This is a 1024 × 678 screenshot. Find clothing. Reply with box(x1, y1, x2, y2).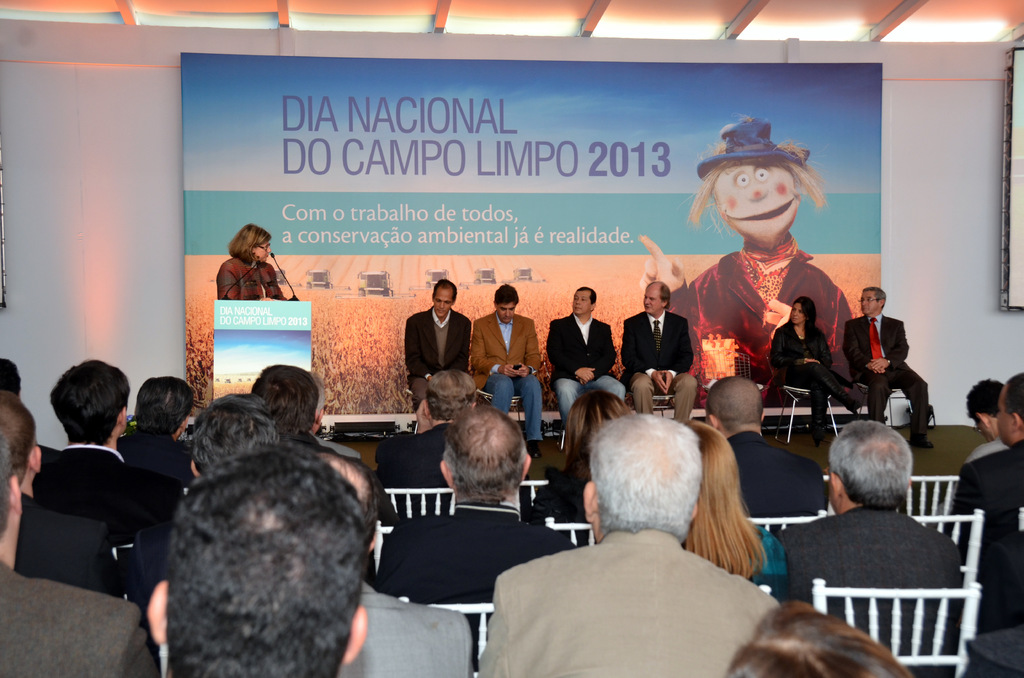
box(213, 245, 286, 299).
